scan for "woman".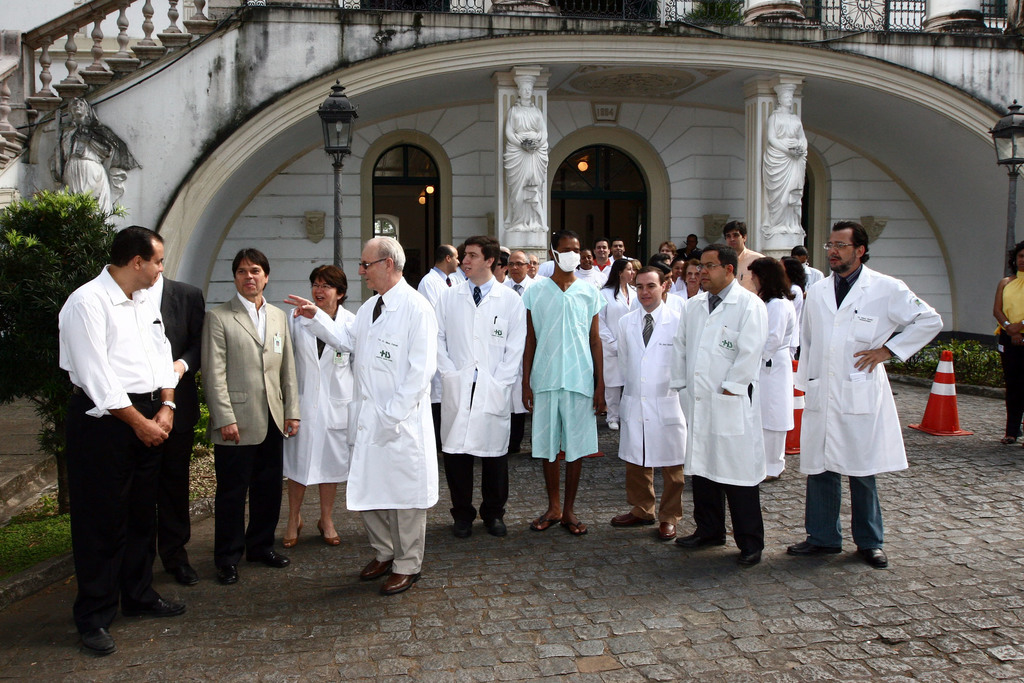
Scan result: l=573, t=248, r=607, b=286.
